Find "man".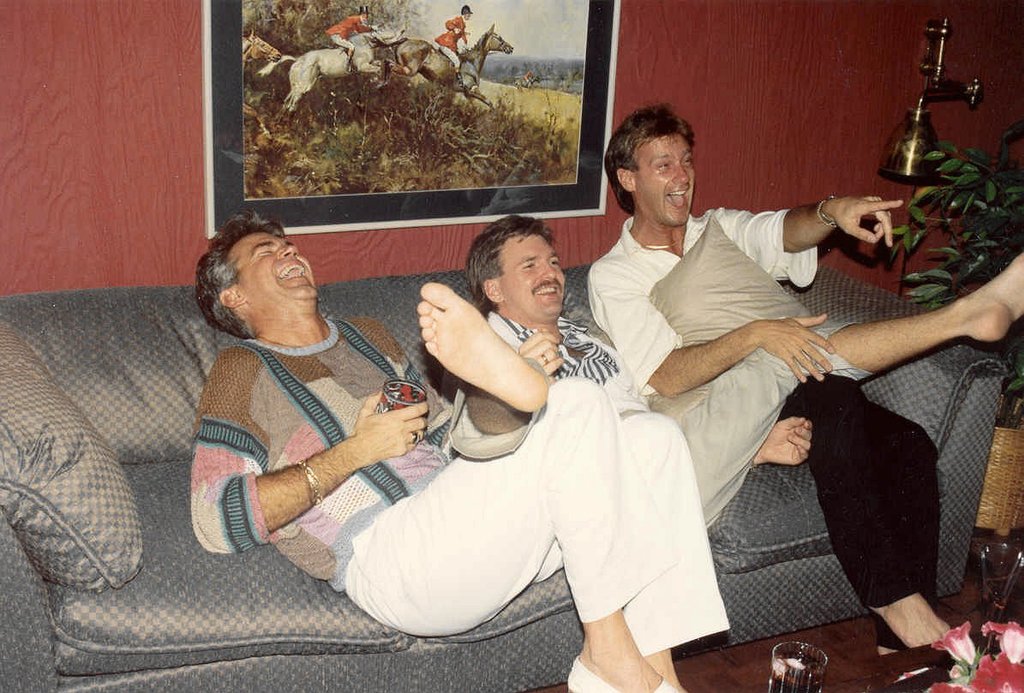
rect(183, 205, 735, 692).
